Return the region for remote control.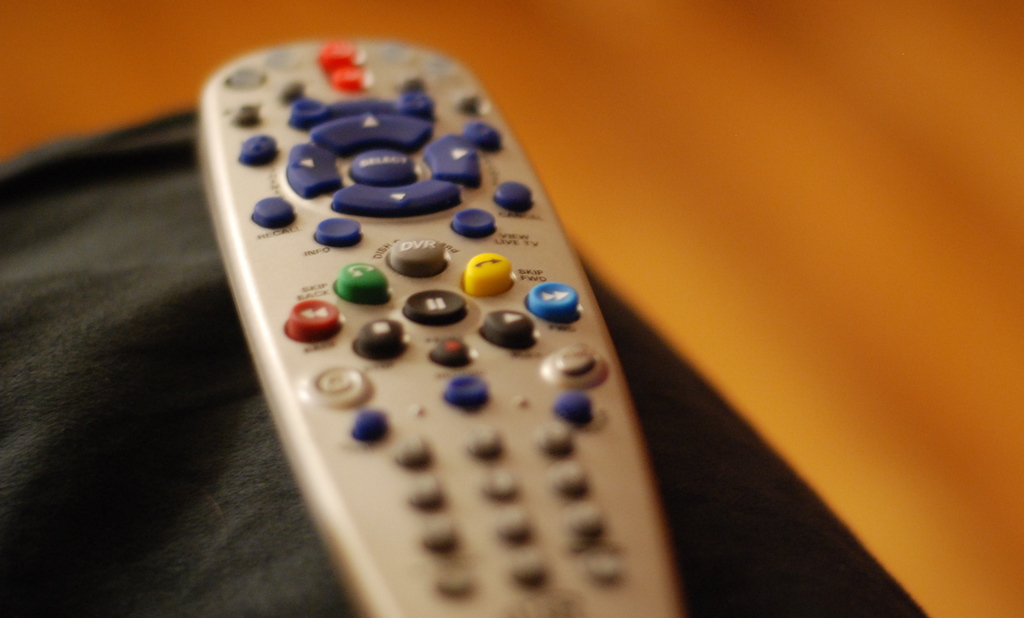
195,35,679,617.
